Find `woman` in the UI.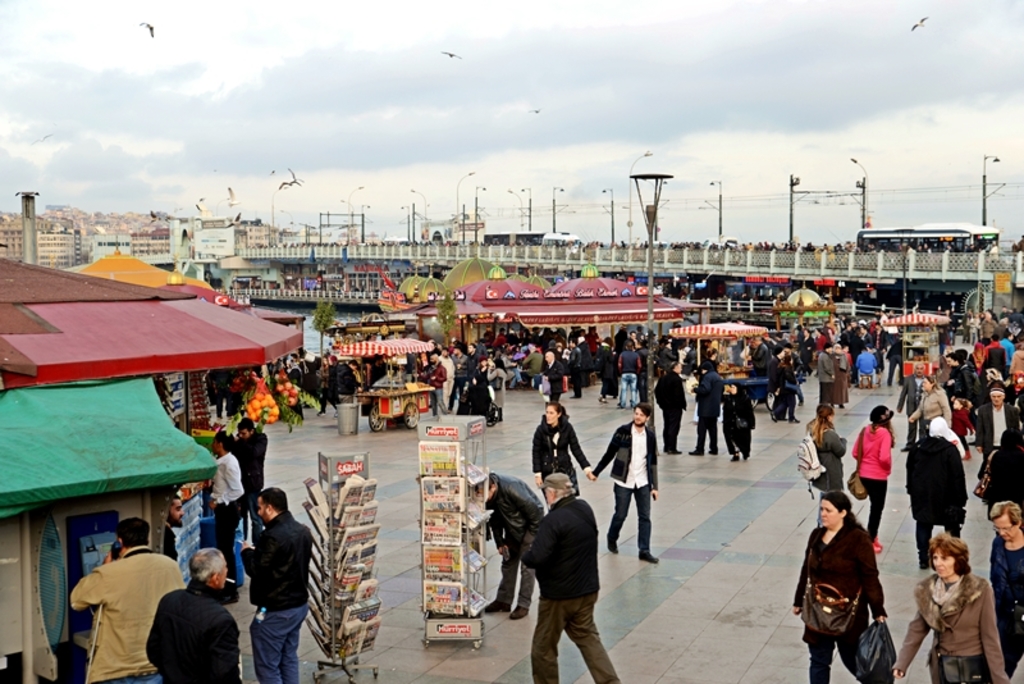
UI element at region(792, 489, 892, 683).
